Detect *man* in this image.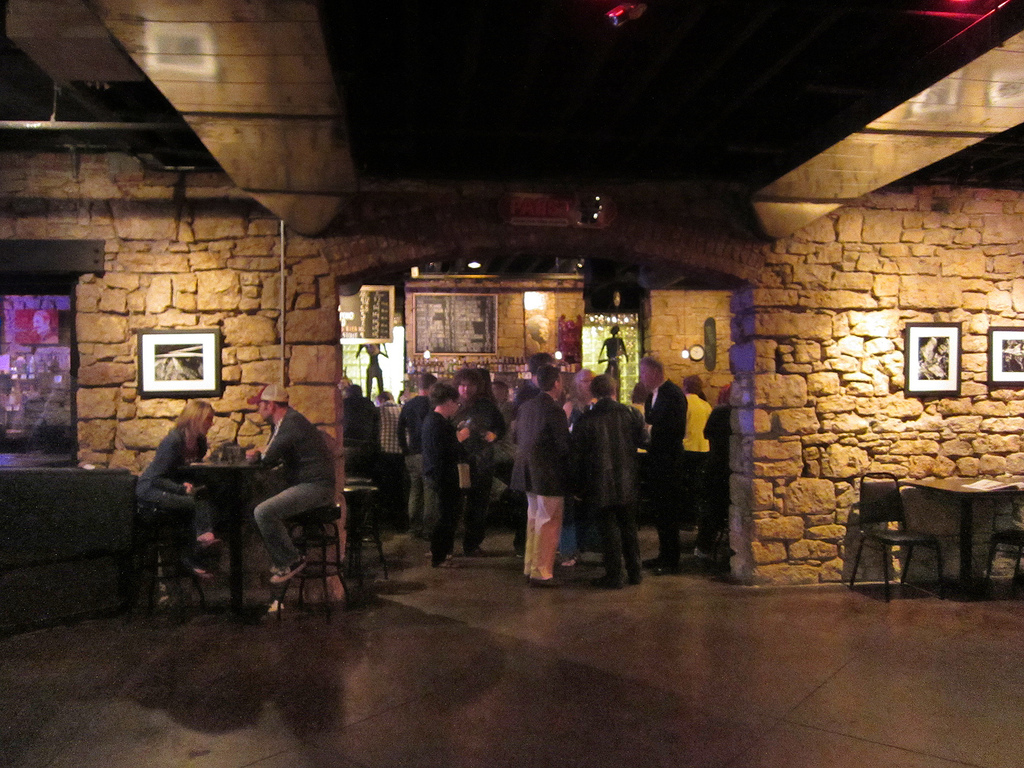
Detection: [left=636, top=356, right=692, bottom=577].
